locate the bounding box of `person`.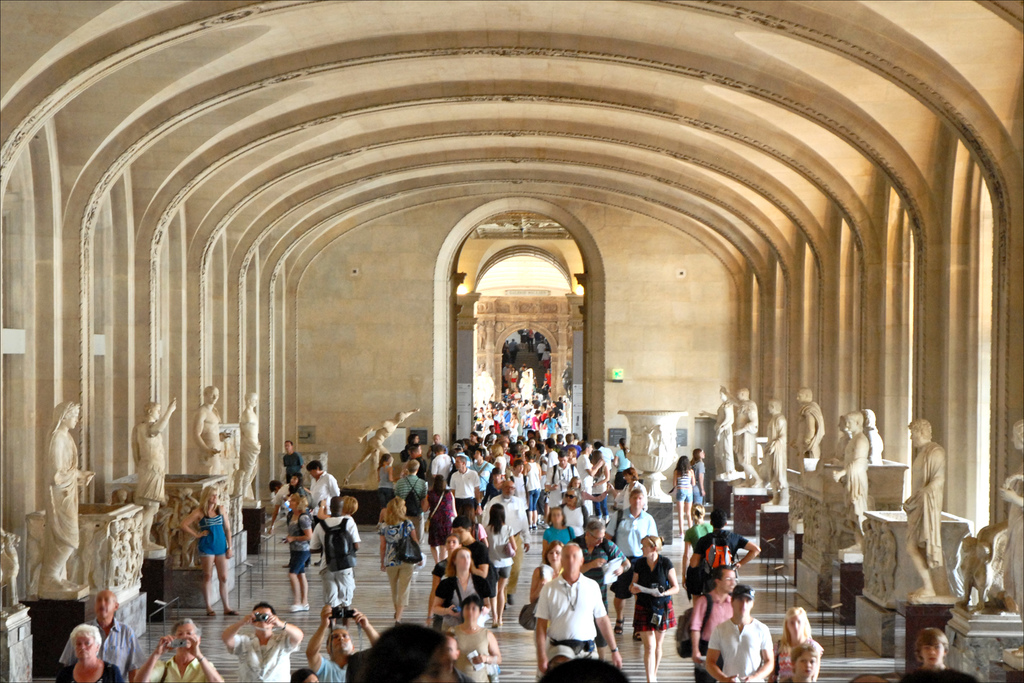
Bounding box: pyautogui.locateOnScreen(280, 483, 323, 614).
